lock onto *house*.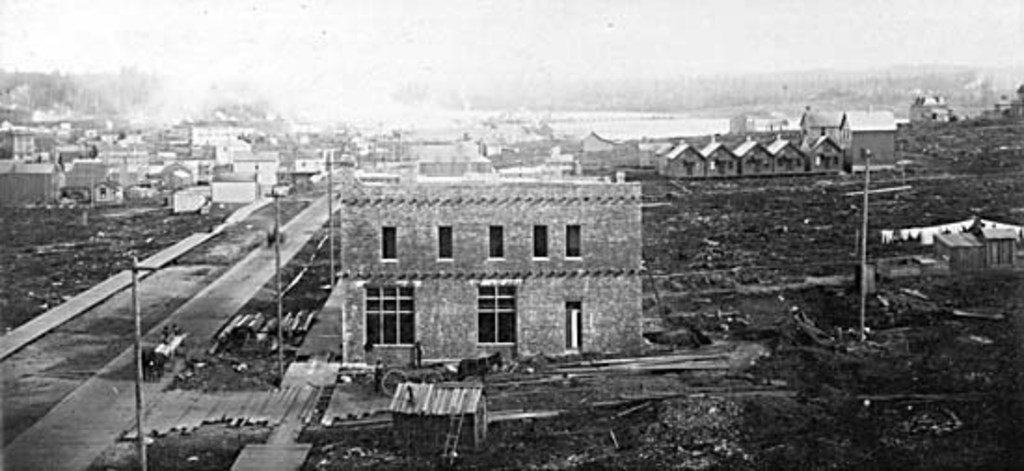
Locked: BBox(158, 86, 410, 205).
